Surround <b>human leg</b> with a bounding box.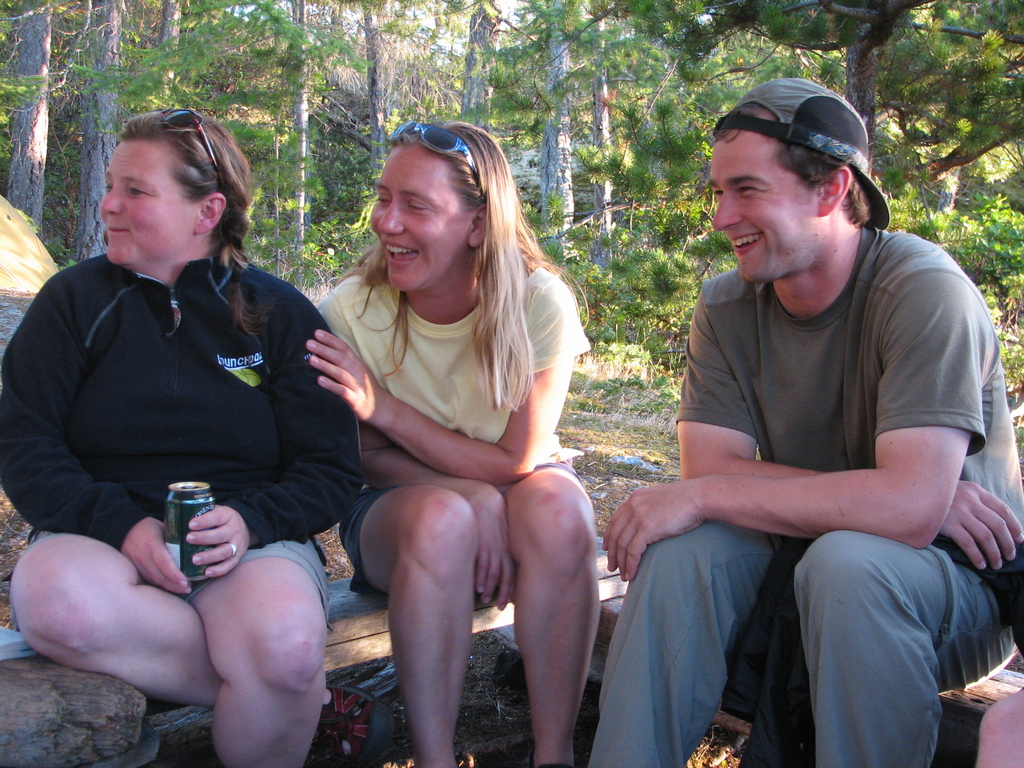
l=587, t=516, r=781, b=762.
